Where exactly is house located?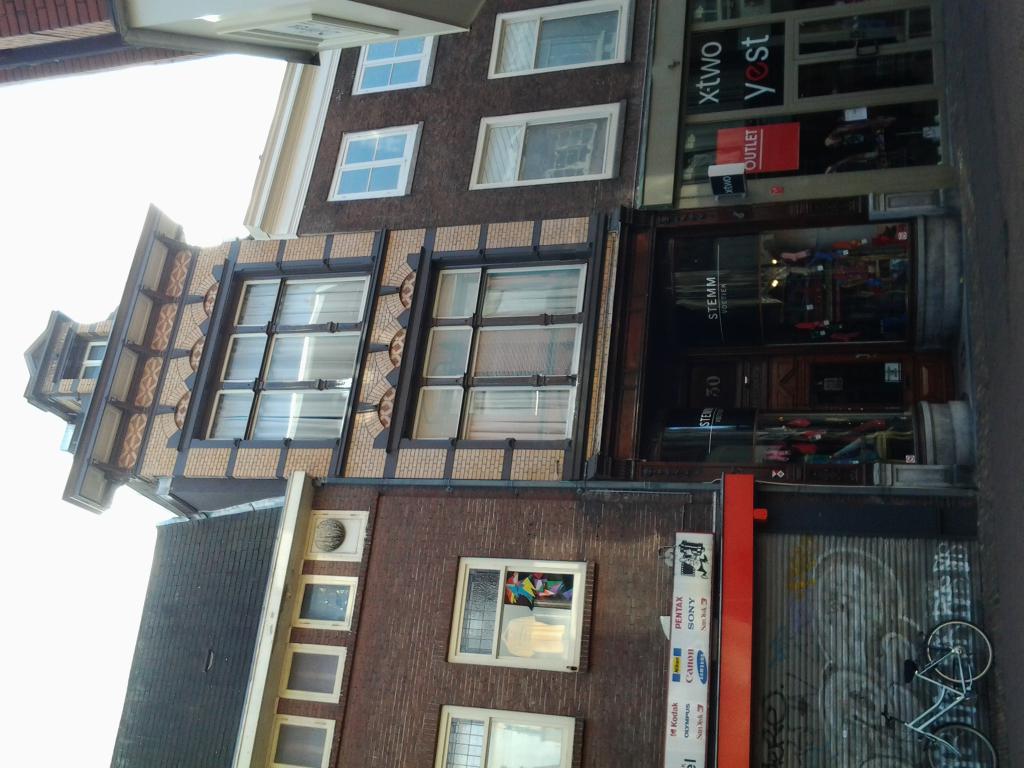
Its bounding box is locate(104, 467, 979, 767).
